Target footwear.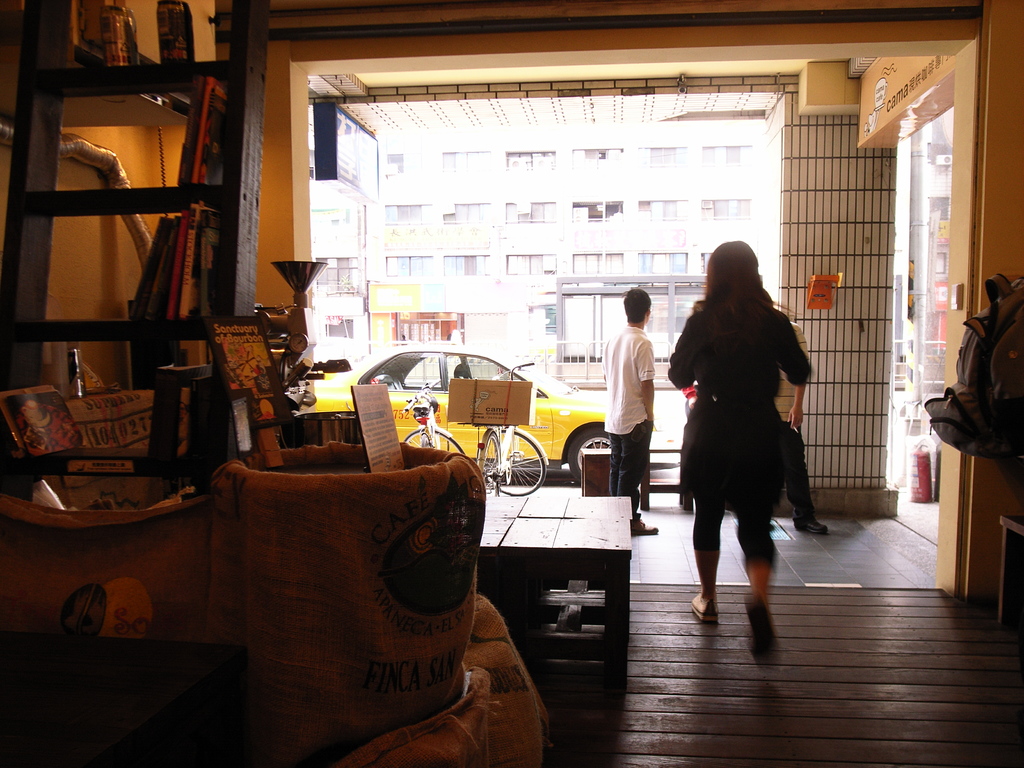
Target region: crop(694, 593, 721, 623).
